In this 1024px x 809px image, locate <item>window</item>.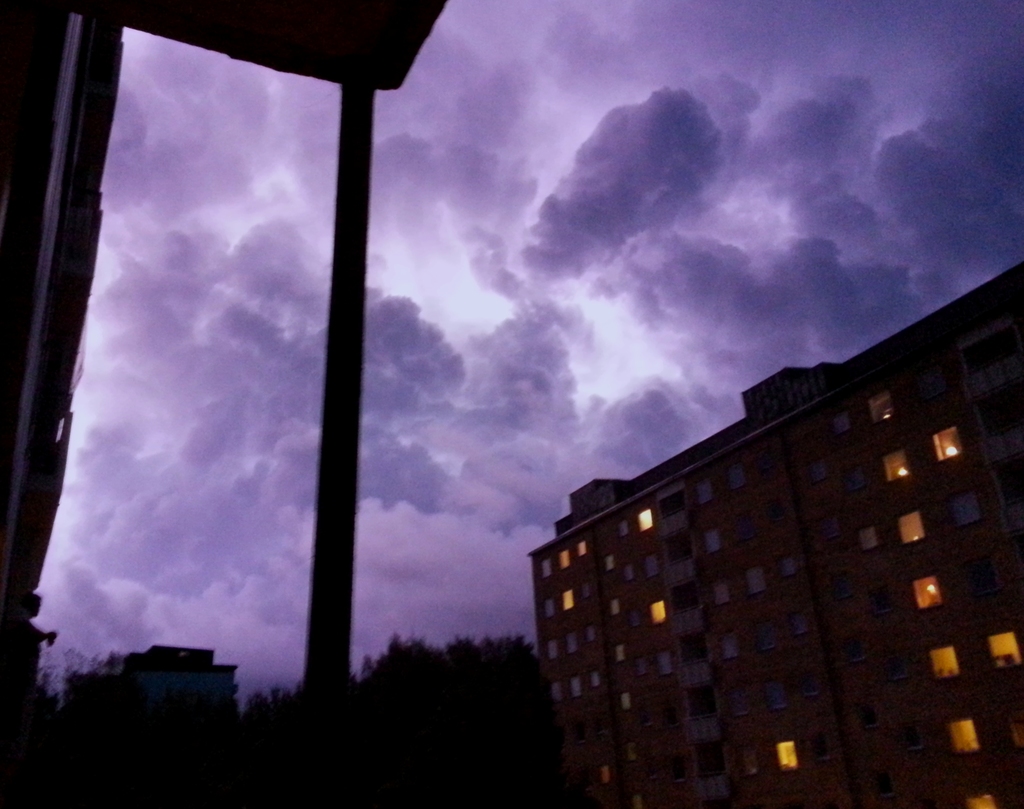
Bounding box: 620,561,633,579.
